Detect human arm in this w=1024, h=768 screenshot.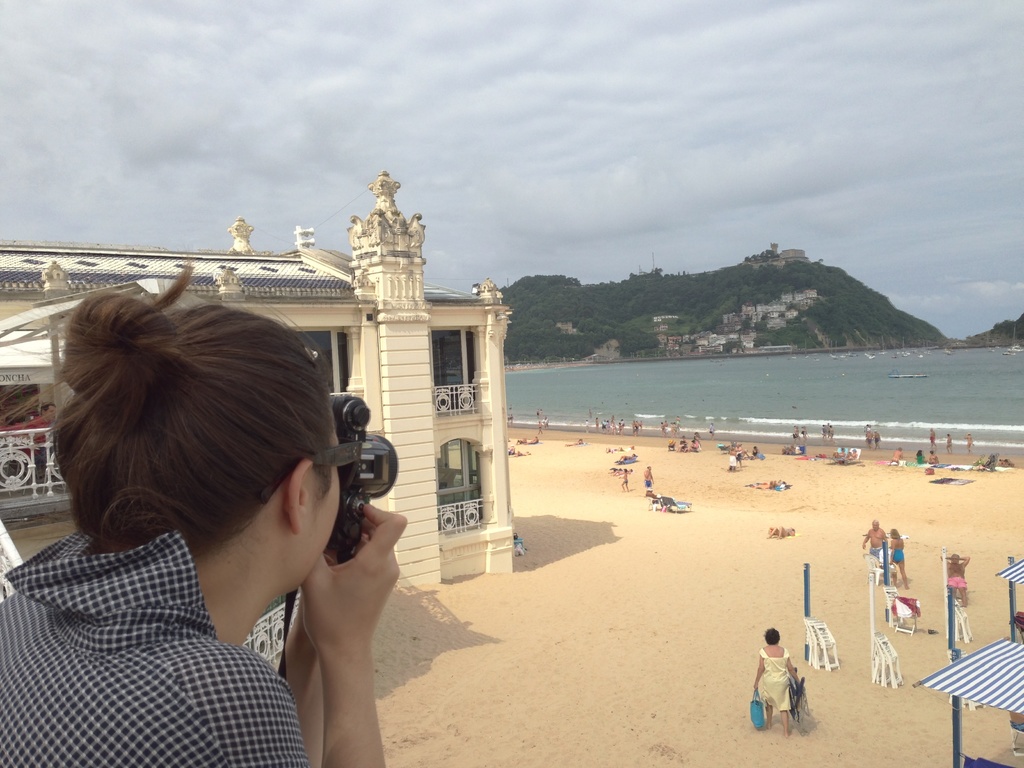
Detection: (881,529,888,544).
